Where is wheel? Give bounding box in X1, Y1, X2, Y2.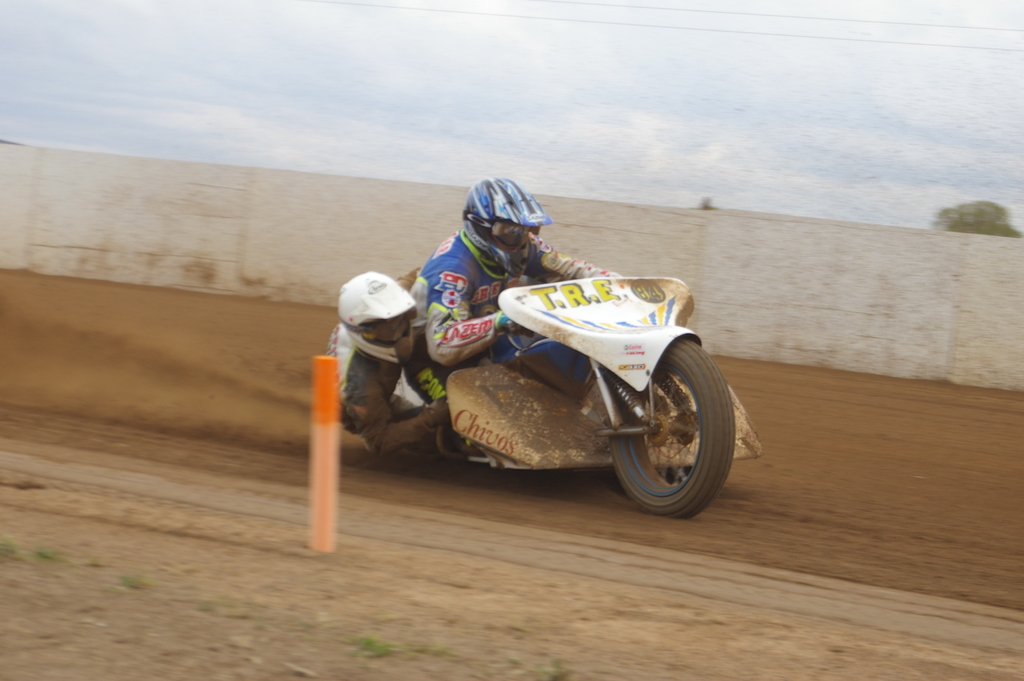
602, 339, 735, 520.
